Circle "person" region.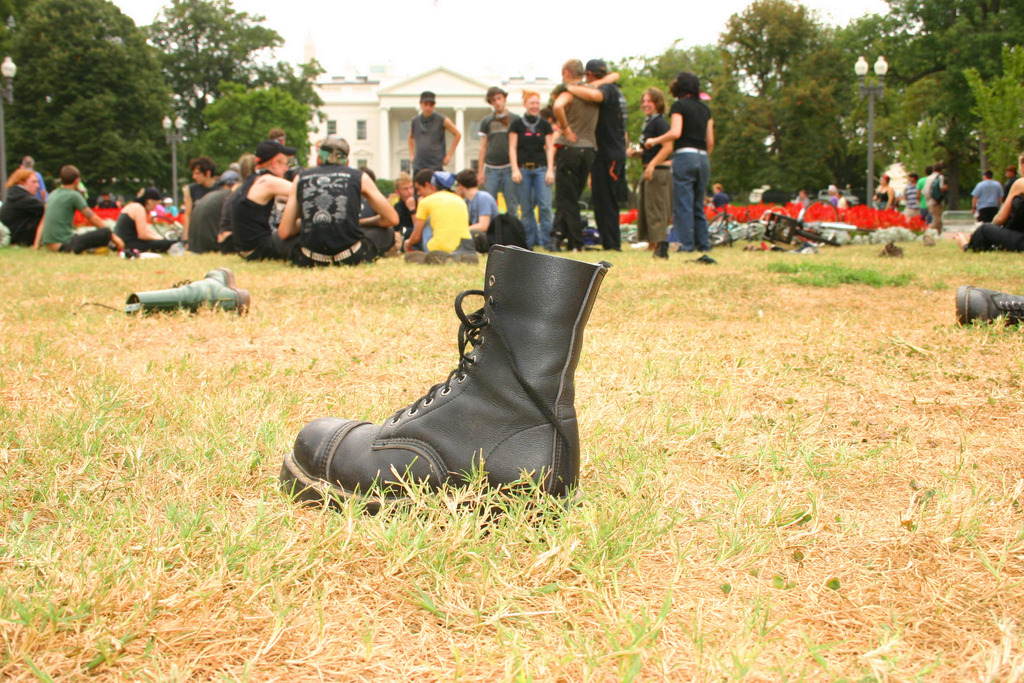
Region: l=643, t=74, r=716, b=250.
